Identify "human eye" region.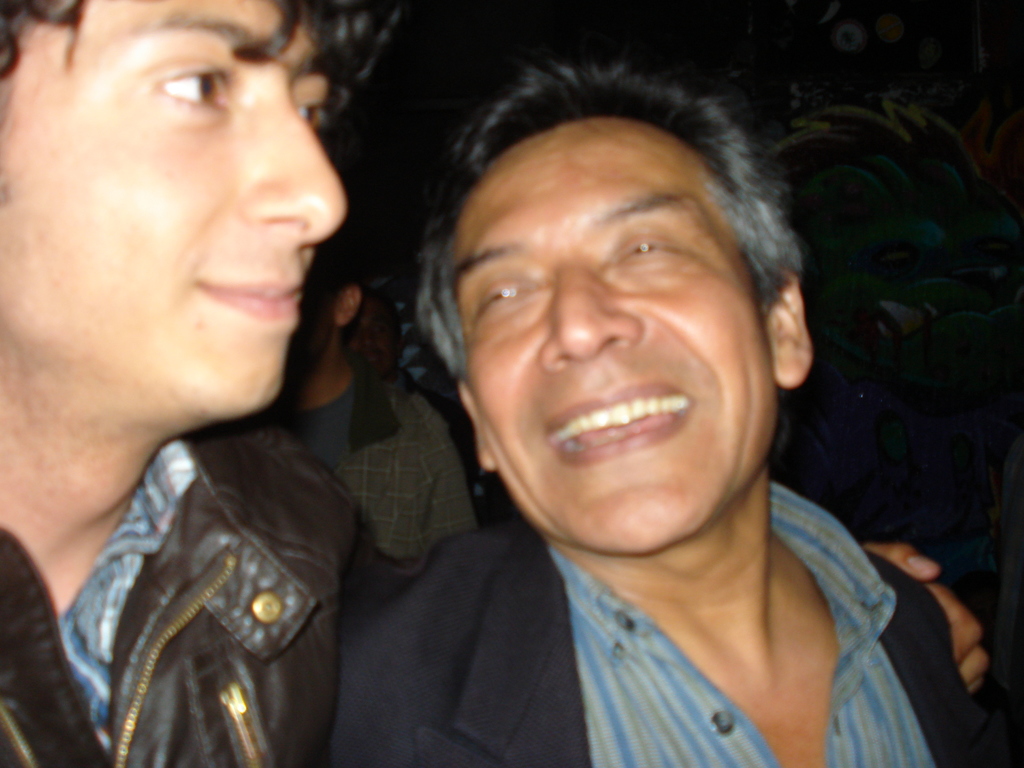
Region: {"x1": 605, "y1": 222, "x2": 692, "y2": 277}.
